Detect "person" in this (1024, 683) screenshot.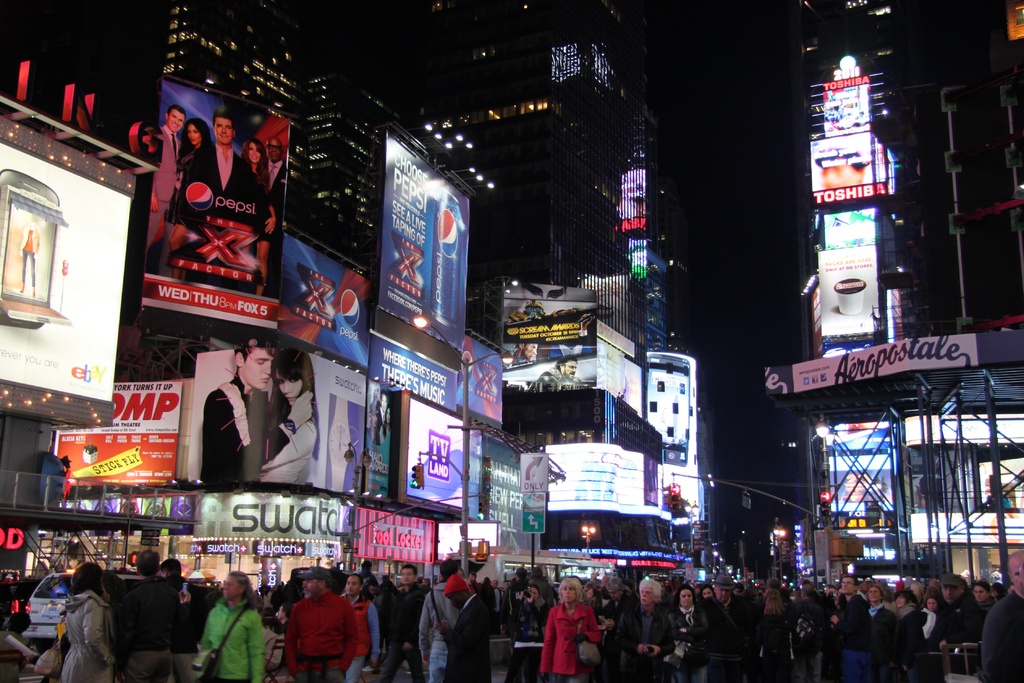
Detection: 146/106/186/247.
